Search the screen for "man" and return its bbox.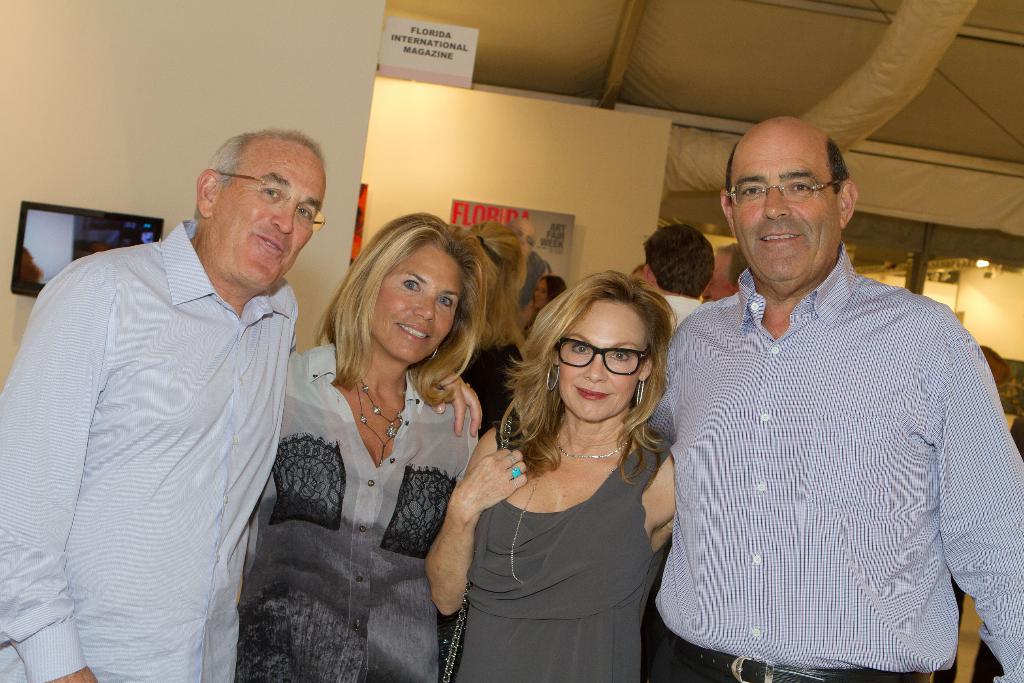
Found: 626 114 1023 682.
